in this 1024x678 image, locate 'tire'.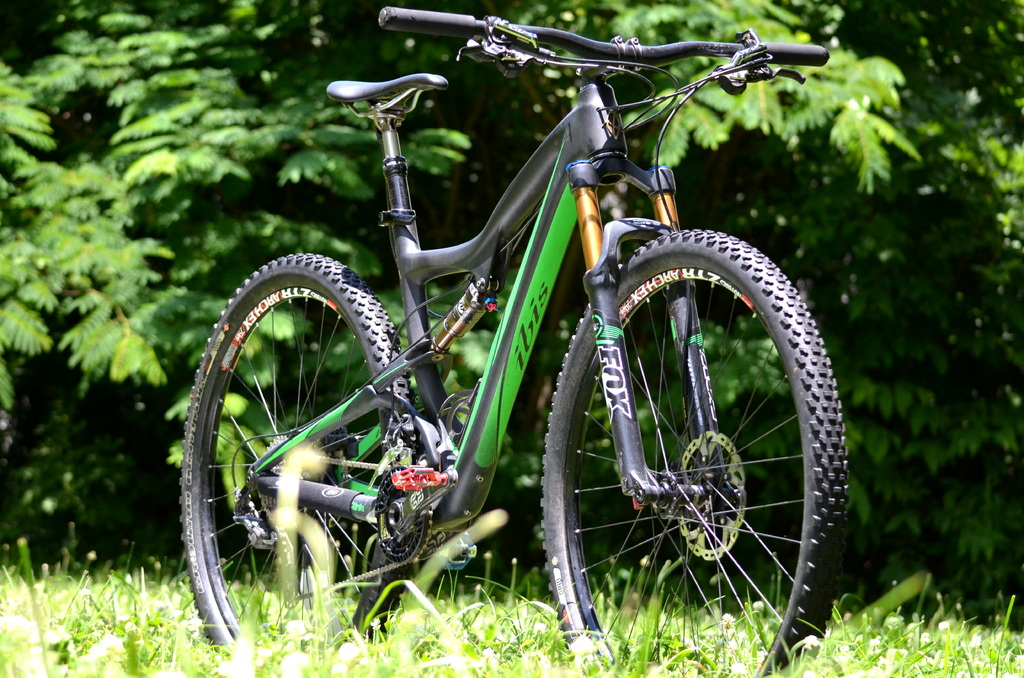
Bounding box: 536:223:853:677.
